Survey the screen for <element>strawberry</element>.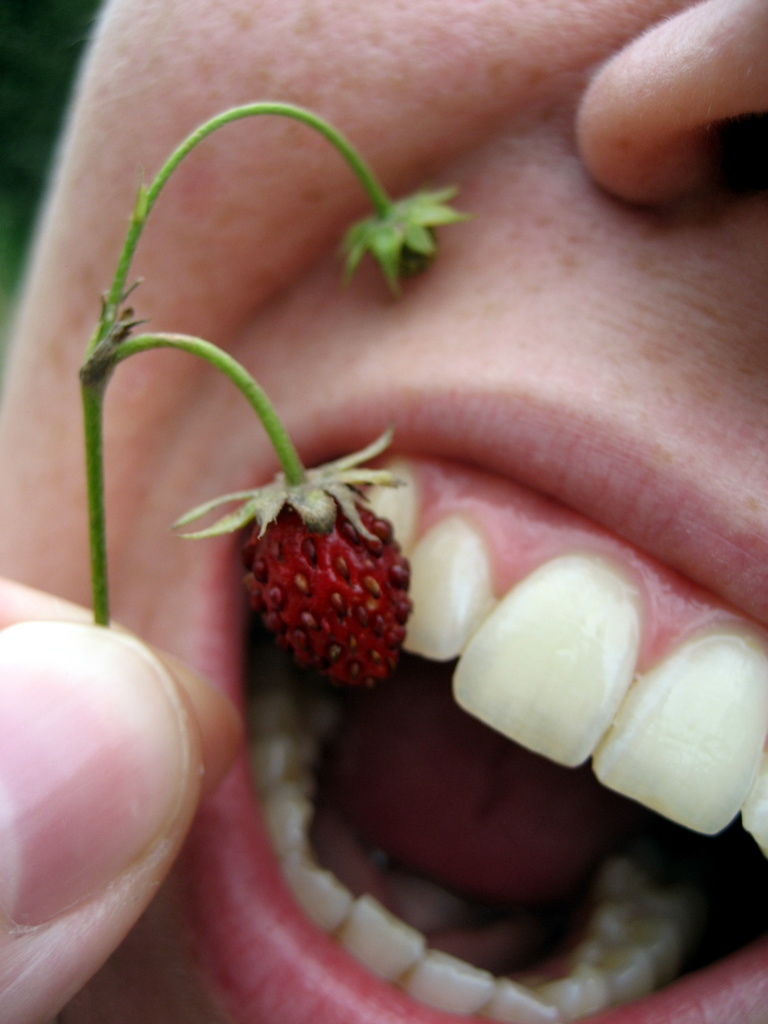
Survey found: [left=235, top=472, right=408, bottom=678].
